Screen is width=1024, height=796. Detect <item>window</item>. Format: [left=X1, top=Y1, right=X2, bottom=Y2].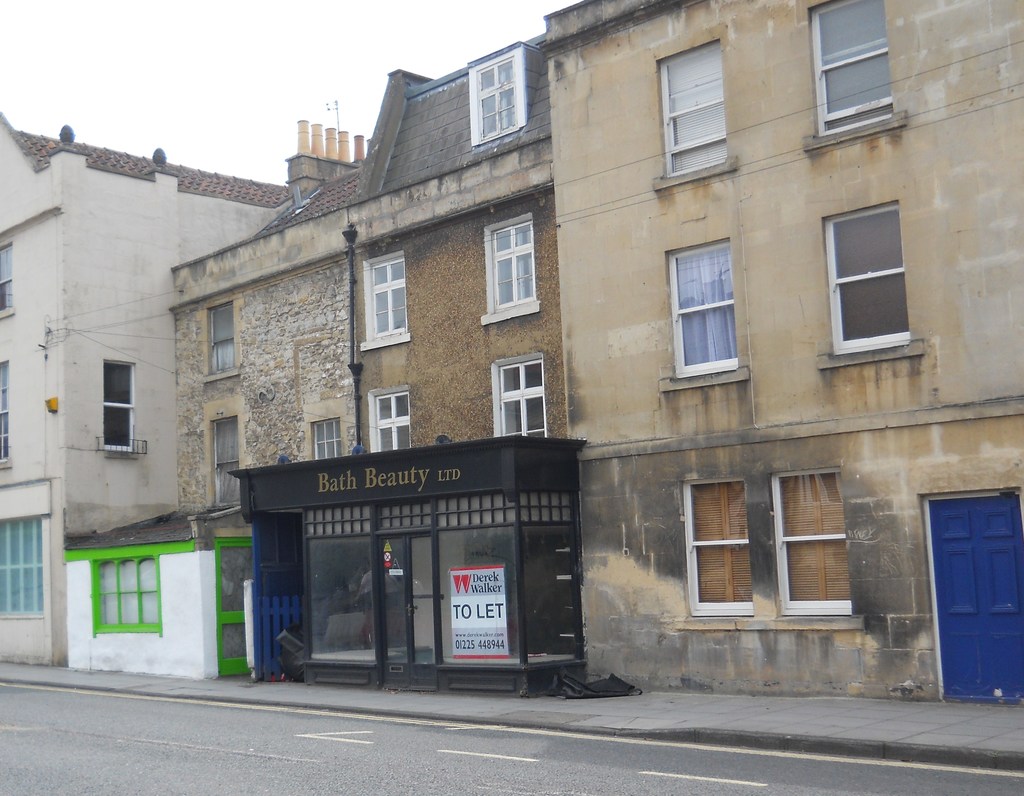
[left=0, top=359, right=15, bottom=463].
